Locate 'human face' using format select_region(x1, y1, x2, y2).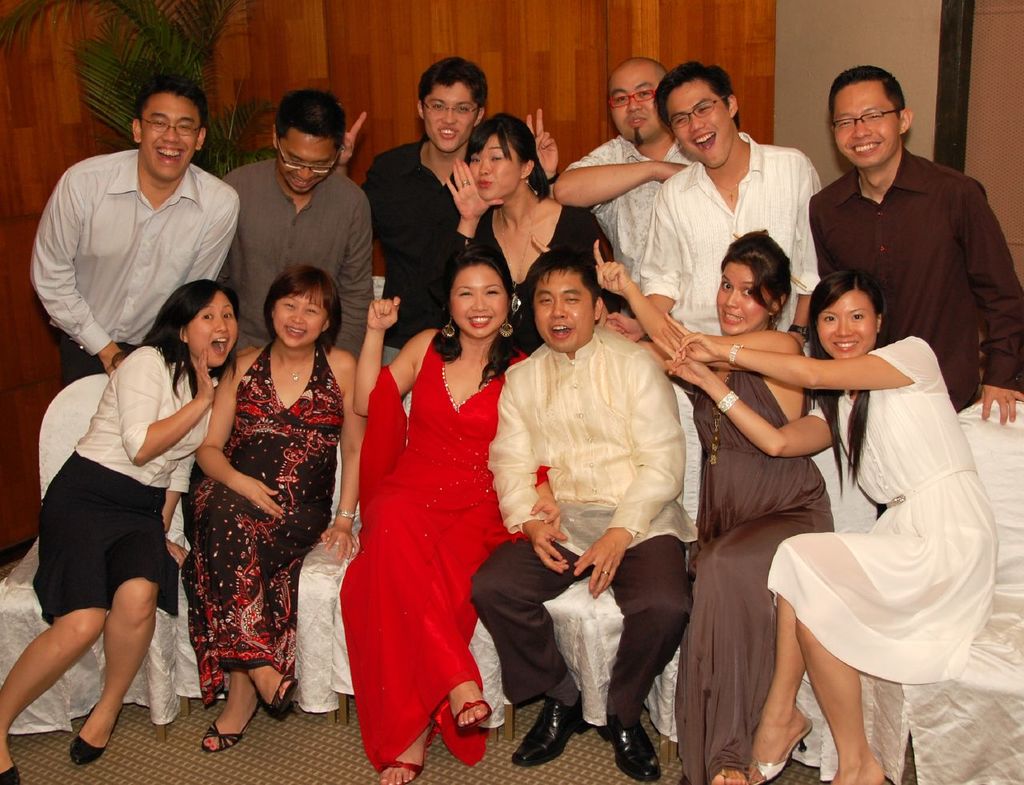
select_region(666, 76, 734, 170).
